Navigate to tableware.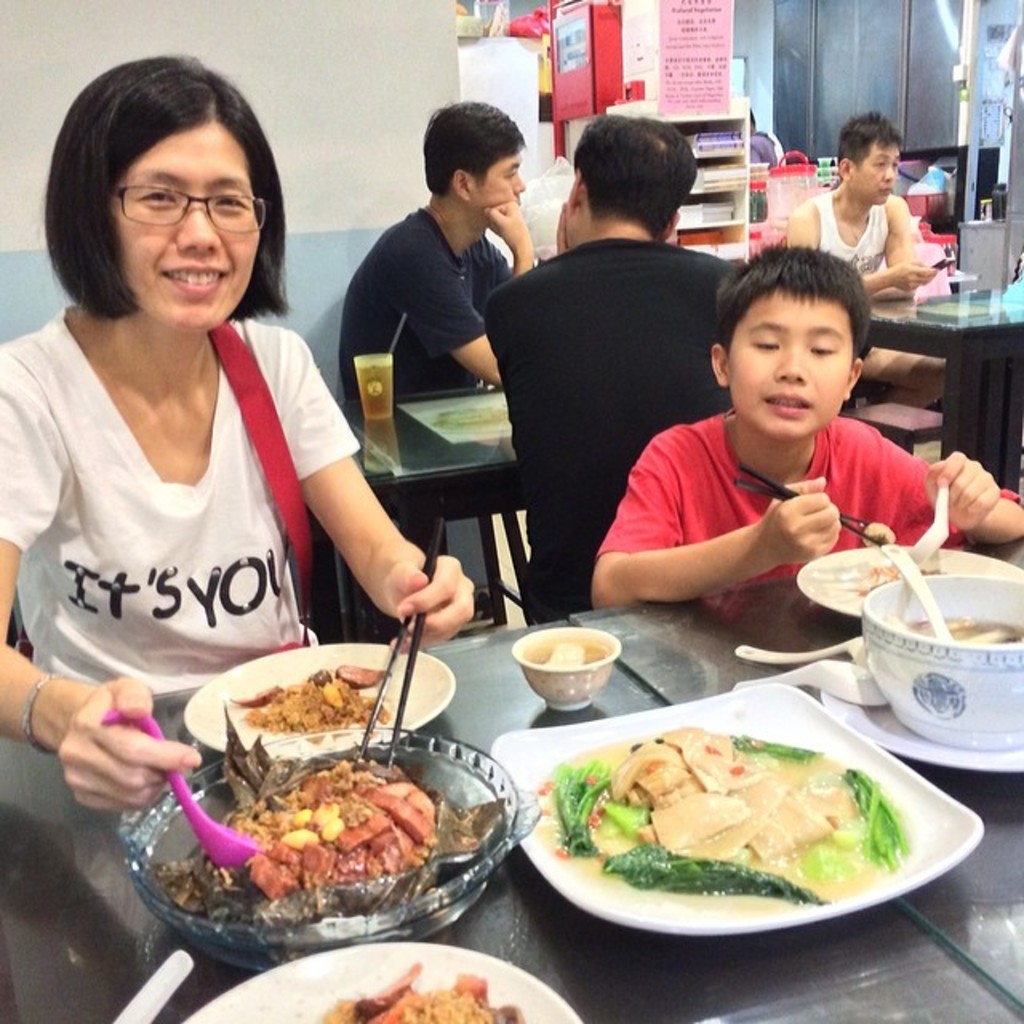
Navigation target: [819, 691, 1022, 773].
